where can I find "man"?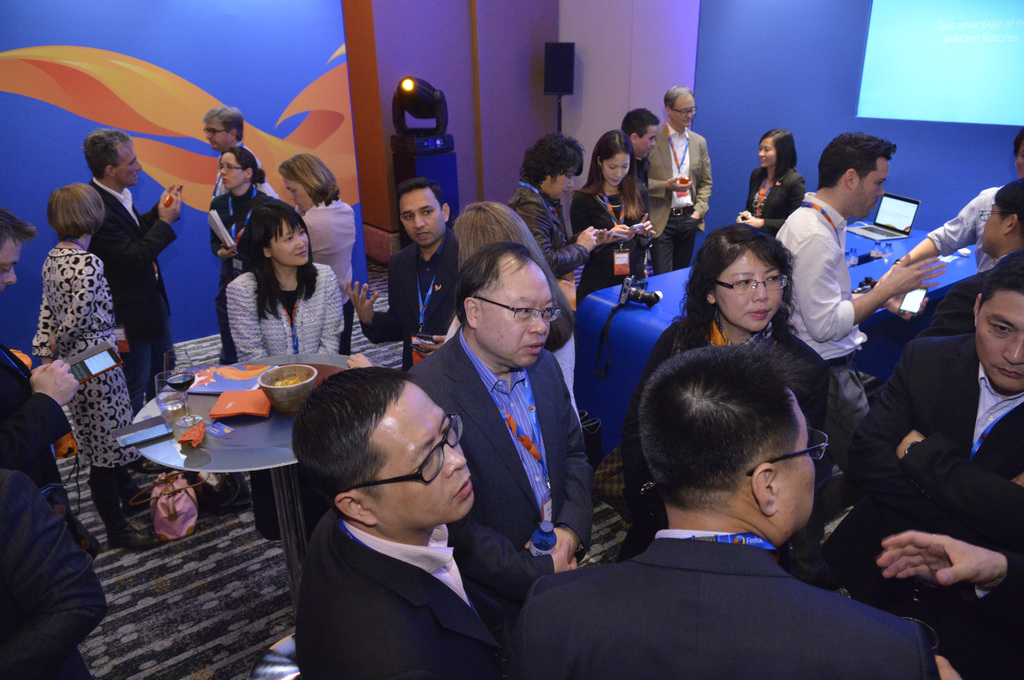
You can find it at <bbox>342, 172, 465, 370</bbox>.
